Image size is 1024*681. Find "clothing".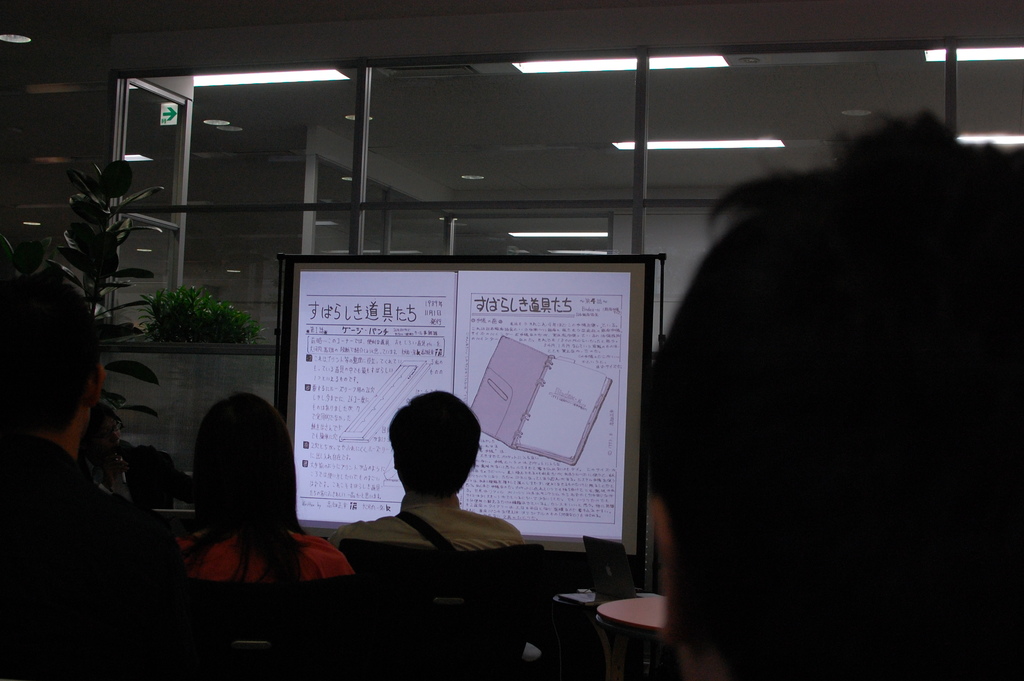
0,439,150,680.
